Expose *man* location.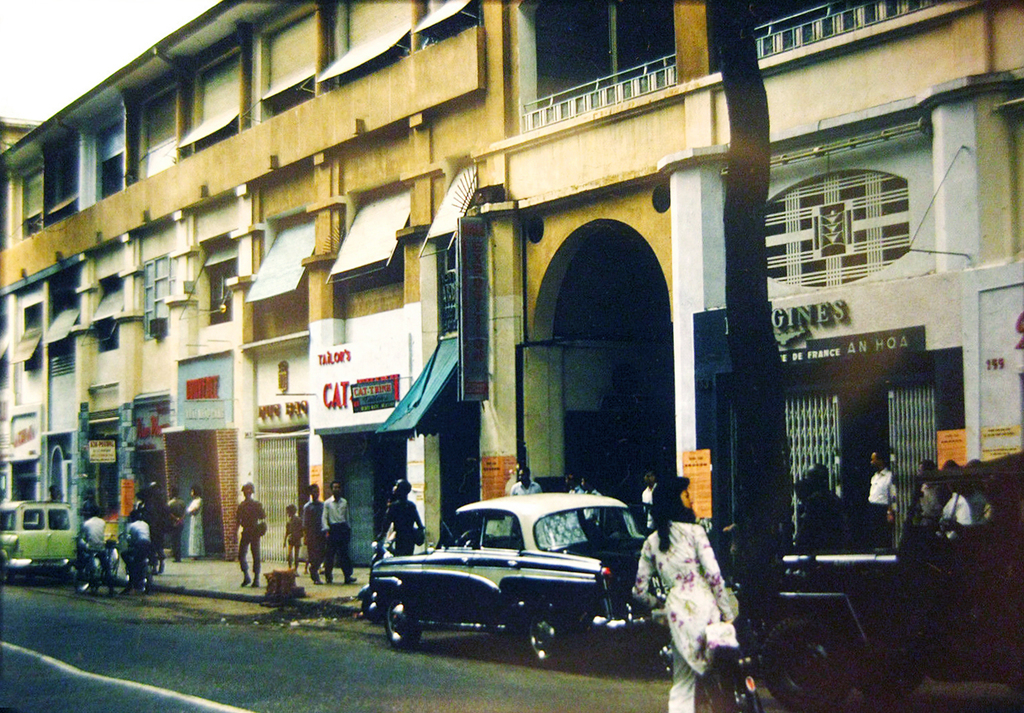
Exposed at crop(79, 506, 120, 593).
